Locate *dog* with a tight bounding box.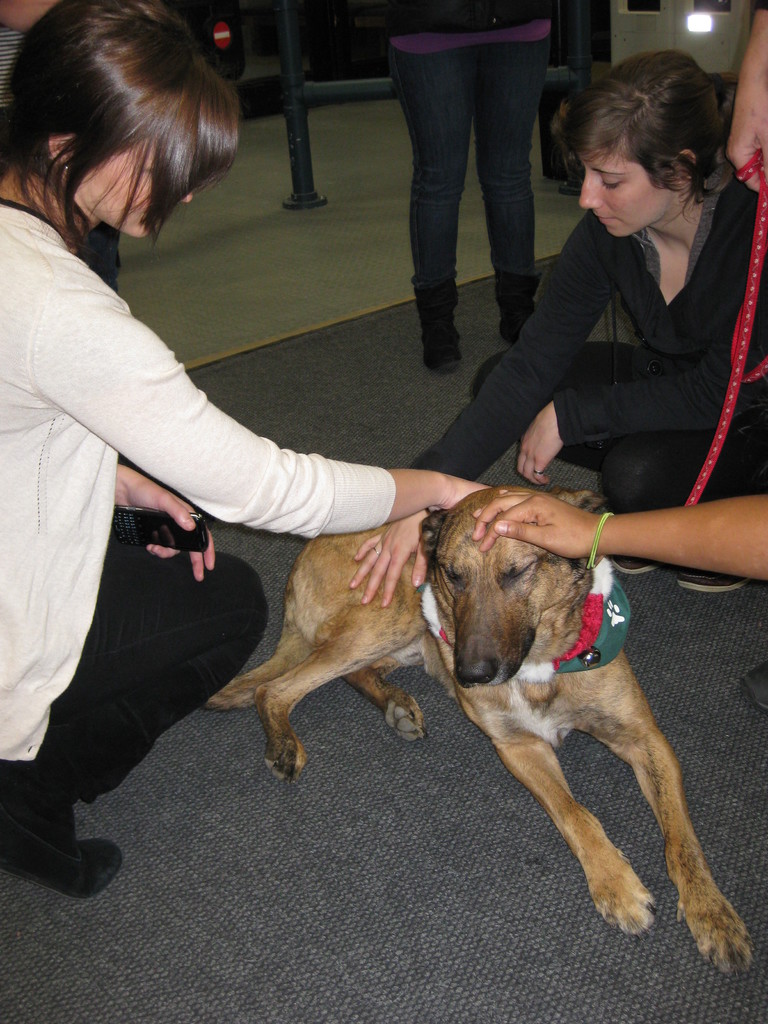
{"x1": 209, "y1": 488, "x2": 756, "y2": 977}.
